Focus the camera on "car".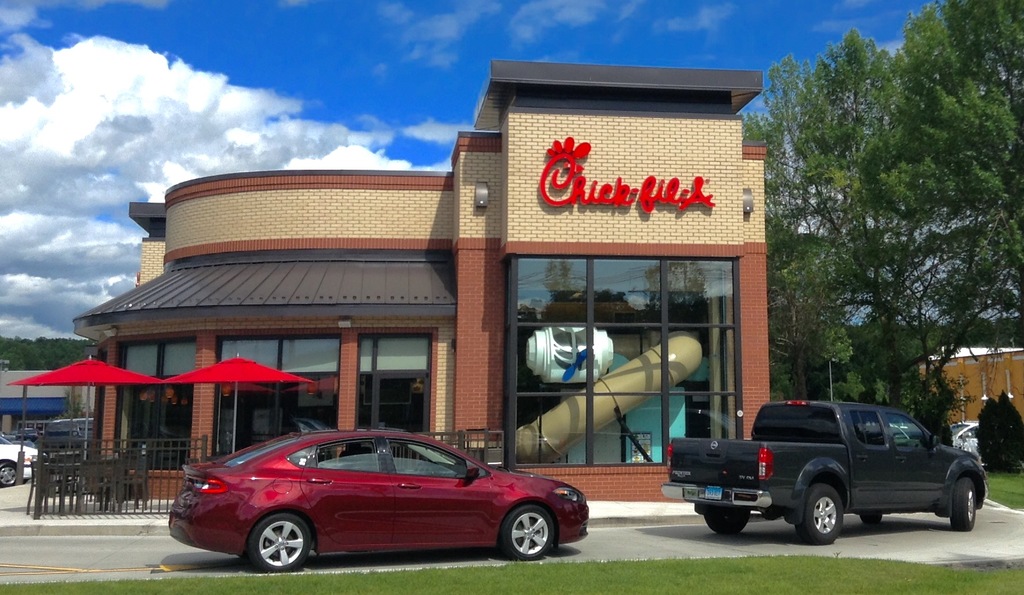
Focus region: <box>0,424,38,485</box>.
